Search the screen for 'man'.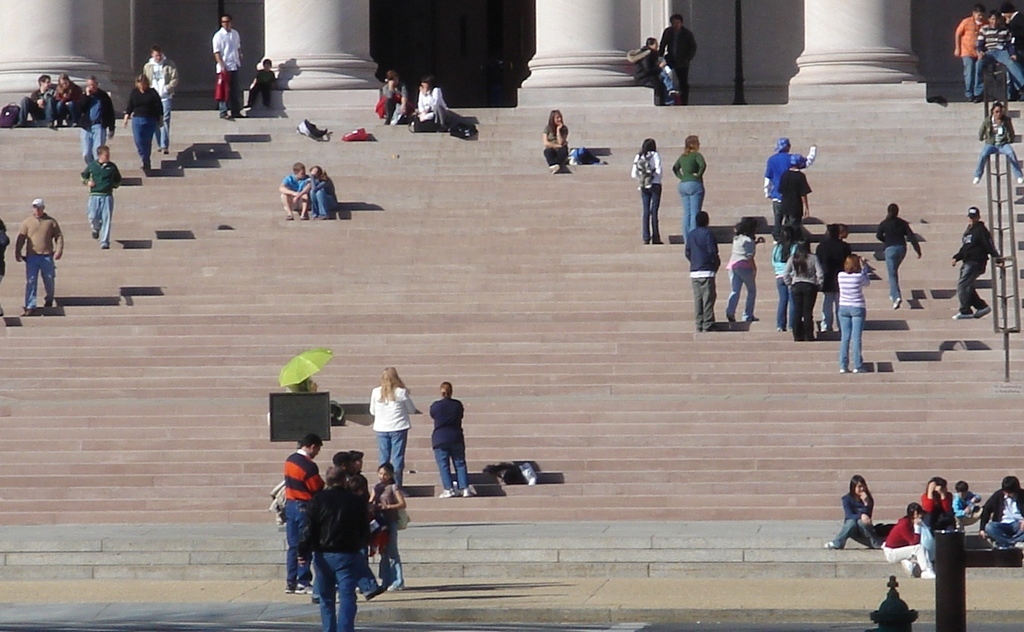
Found at bbox=[654, 14, 699, 107].
